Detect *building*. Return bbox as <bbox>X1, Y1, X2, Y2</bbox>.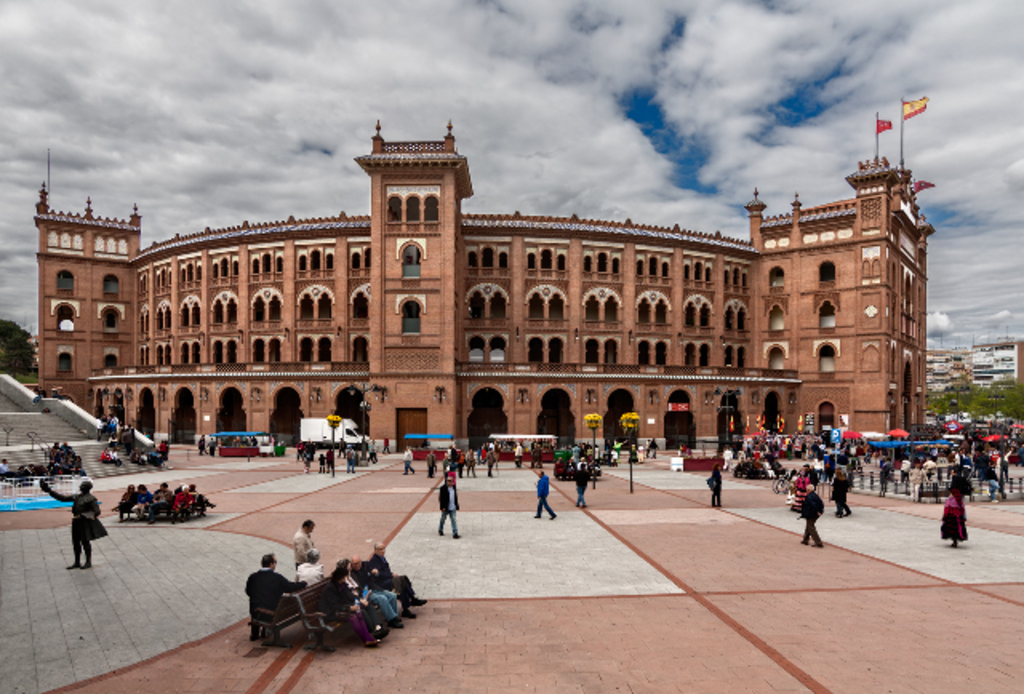
<bbox>925, 345, 965, 395</bbox>.
